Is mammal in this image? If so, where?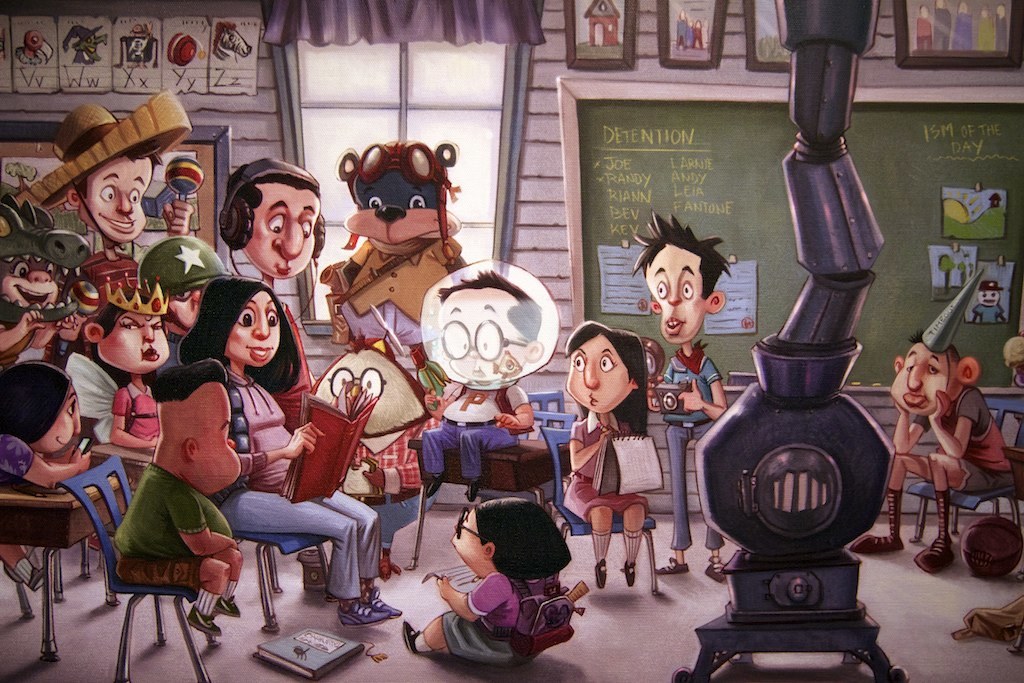
Yes, at 82/276/173/453.
